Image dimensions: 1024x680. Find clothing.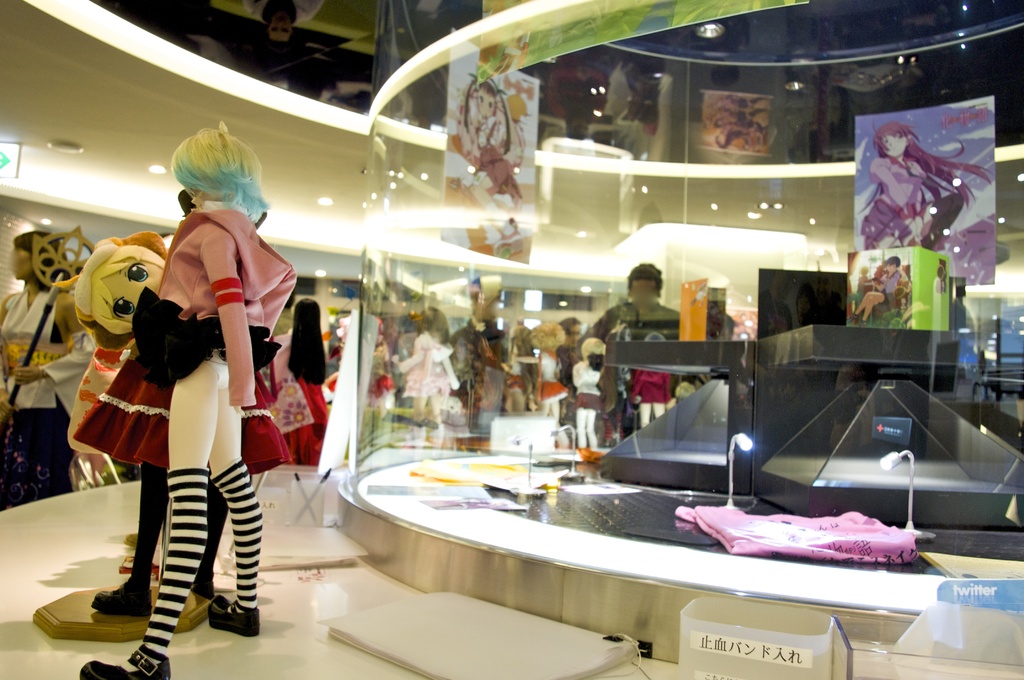
[x1=0, y1=288, x2=94, y2=496].
